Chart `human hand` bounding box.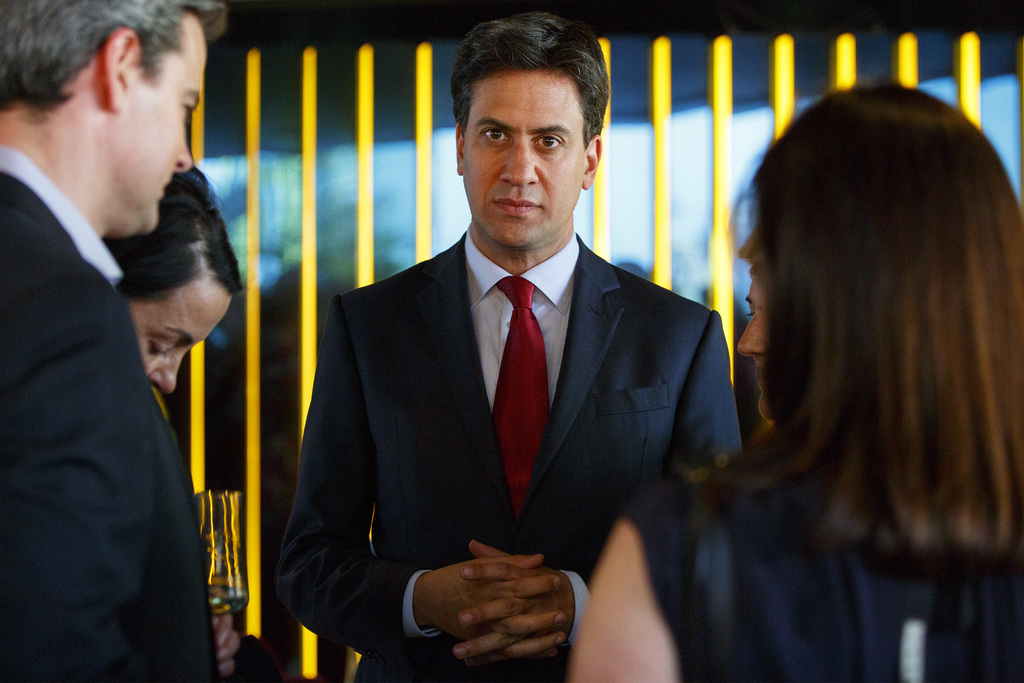
Charted: Rect(212, 591, 243, 682).
